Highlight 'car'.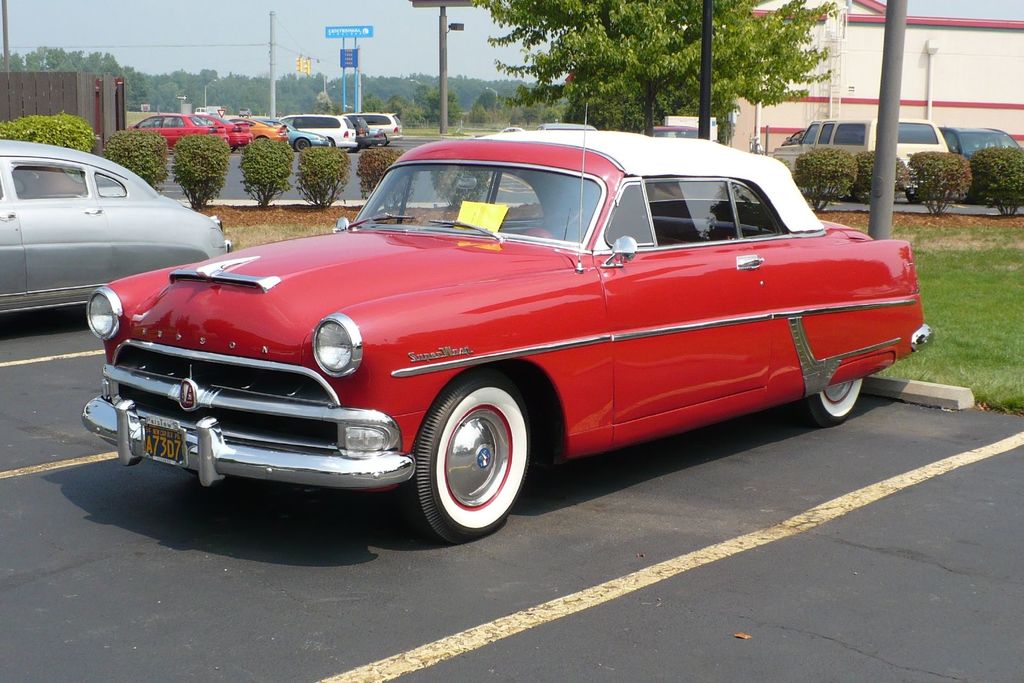
Highlighted region: 941 126 1023 159.
